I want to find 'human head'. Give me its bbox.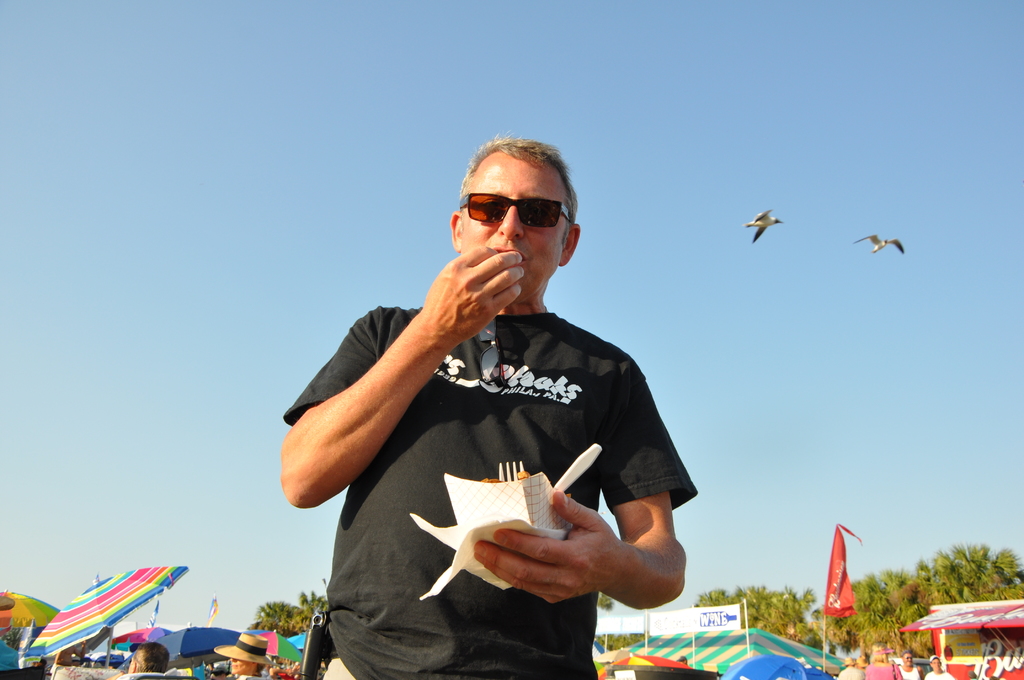
<bbox>901, 652, 913, 665</bbox>.
